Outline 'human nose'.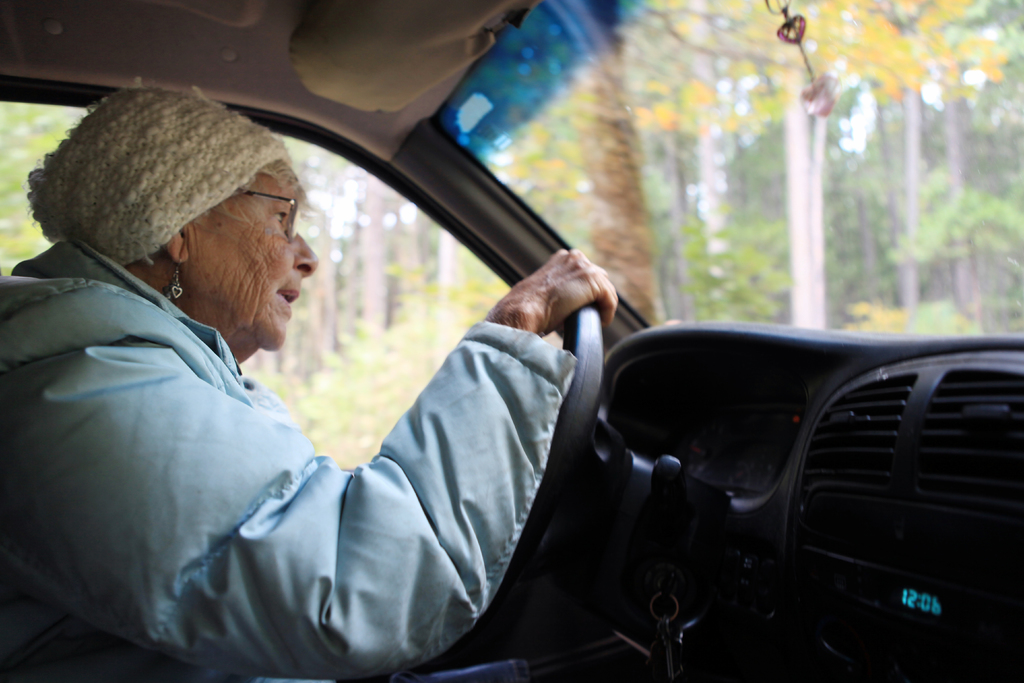
Outline: BBox(292, 231, 320, 278).
